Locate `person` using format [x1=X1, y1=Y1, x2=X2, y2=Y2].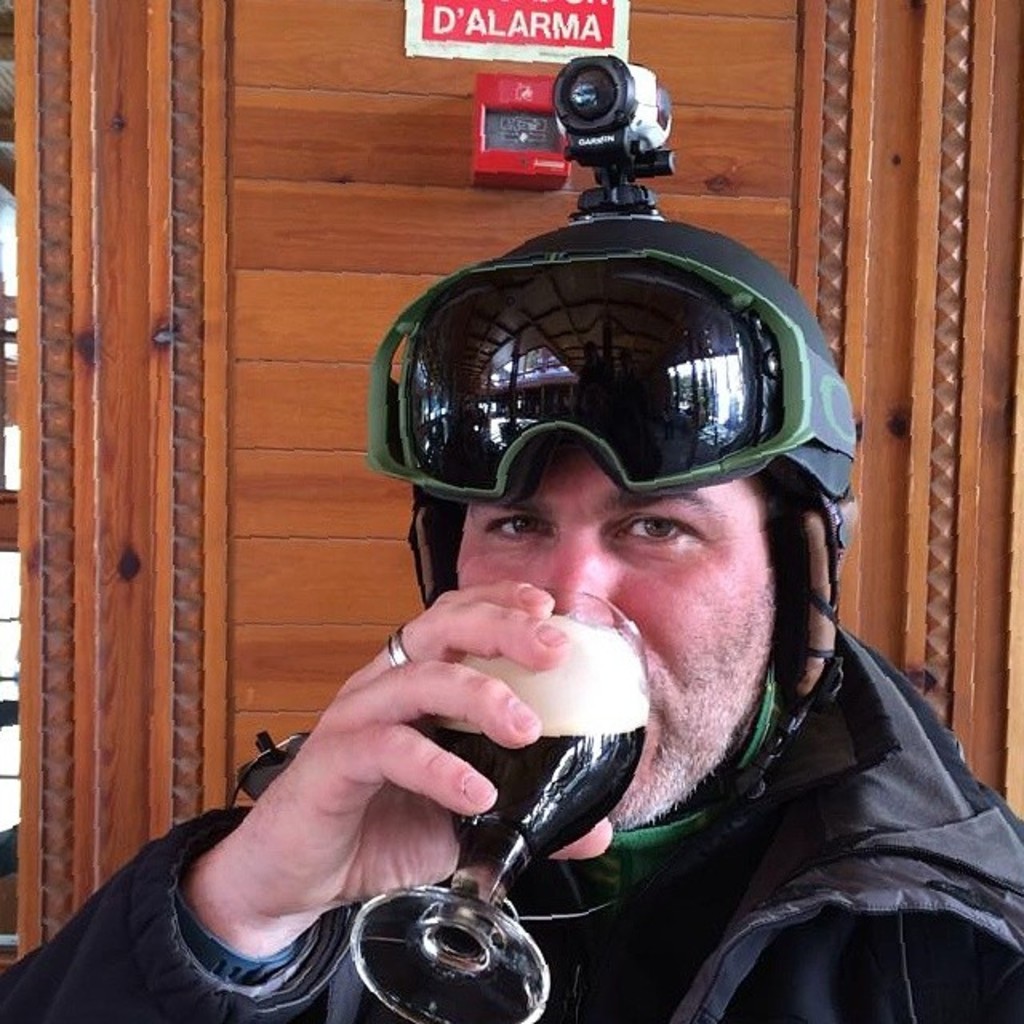
[x1=198, y1=115, x2=962, y2=1014].
